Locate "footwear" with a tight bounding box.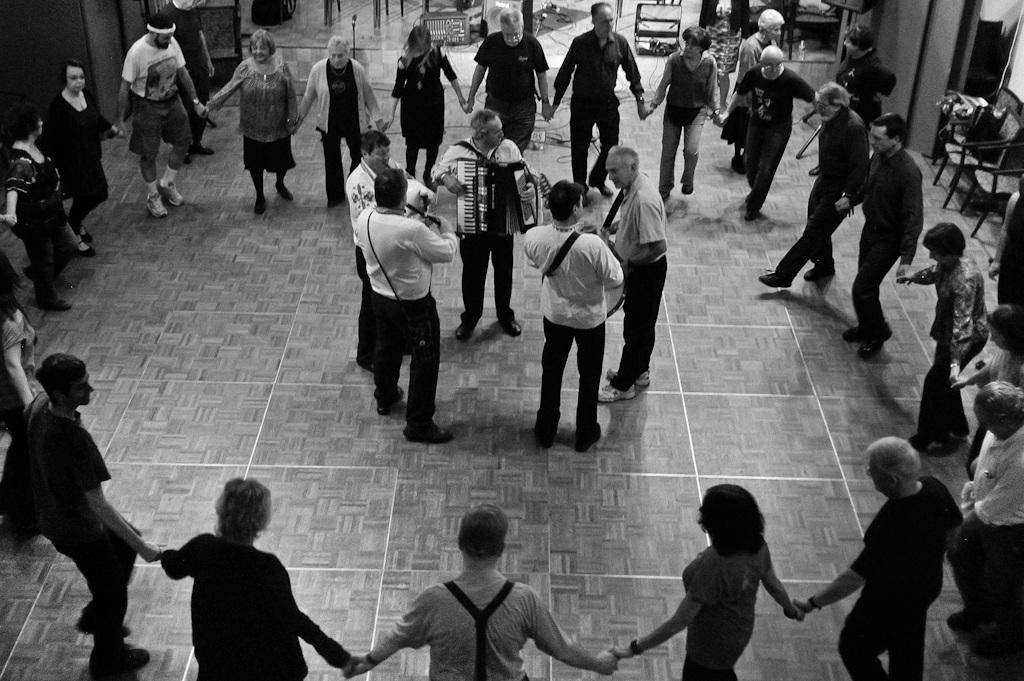
(947, 610, 971, 638).
